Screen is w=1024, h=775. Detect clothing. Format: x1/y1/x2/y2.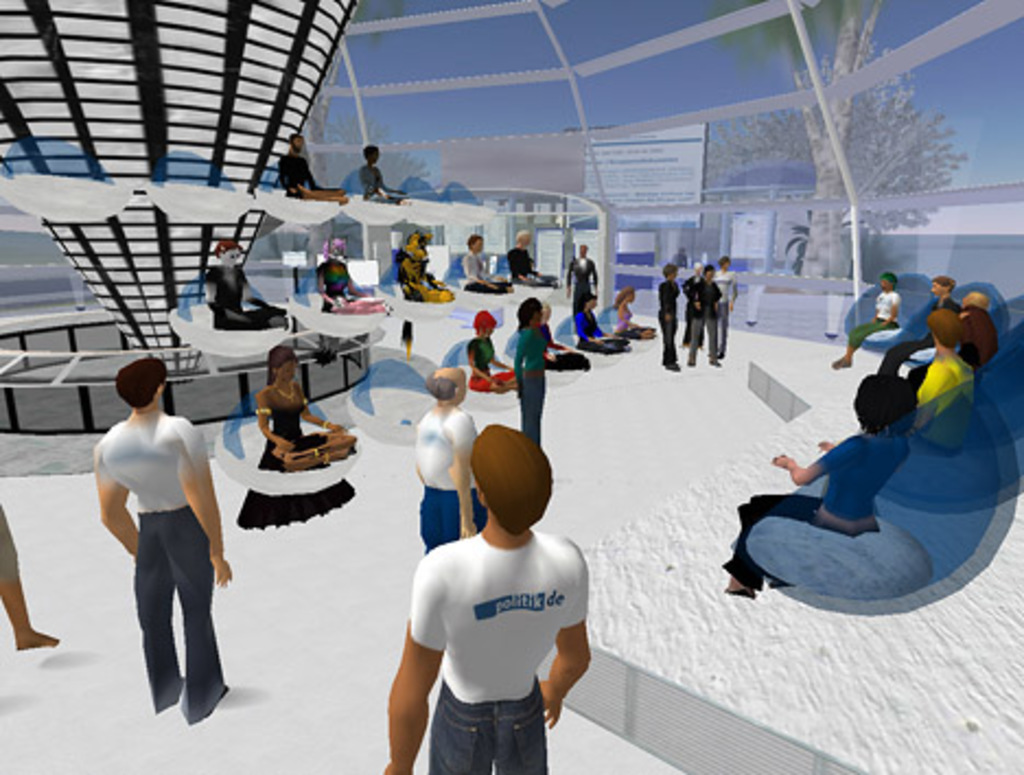
573/293/619/348.
